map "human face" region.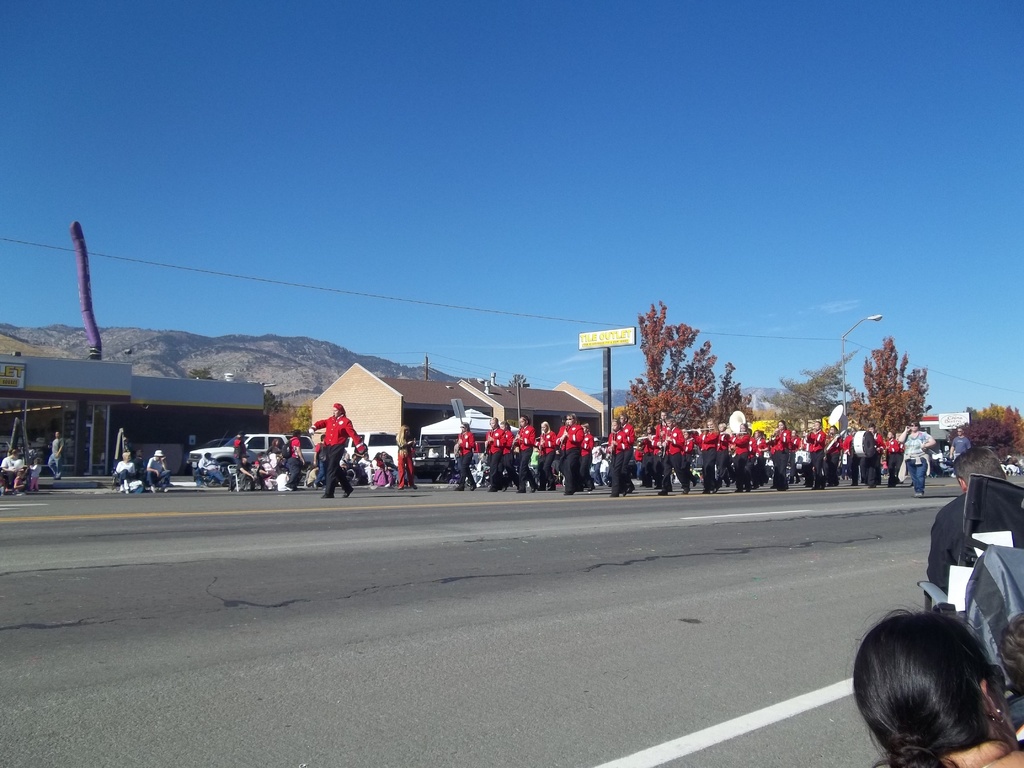
Mapped to pyautogui.locateOnScreen(460, 424, 465, 430).
